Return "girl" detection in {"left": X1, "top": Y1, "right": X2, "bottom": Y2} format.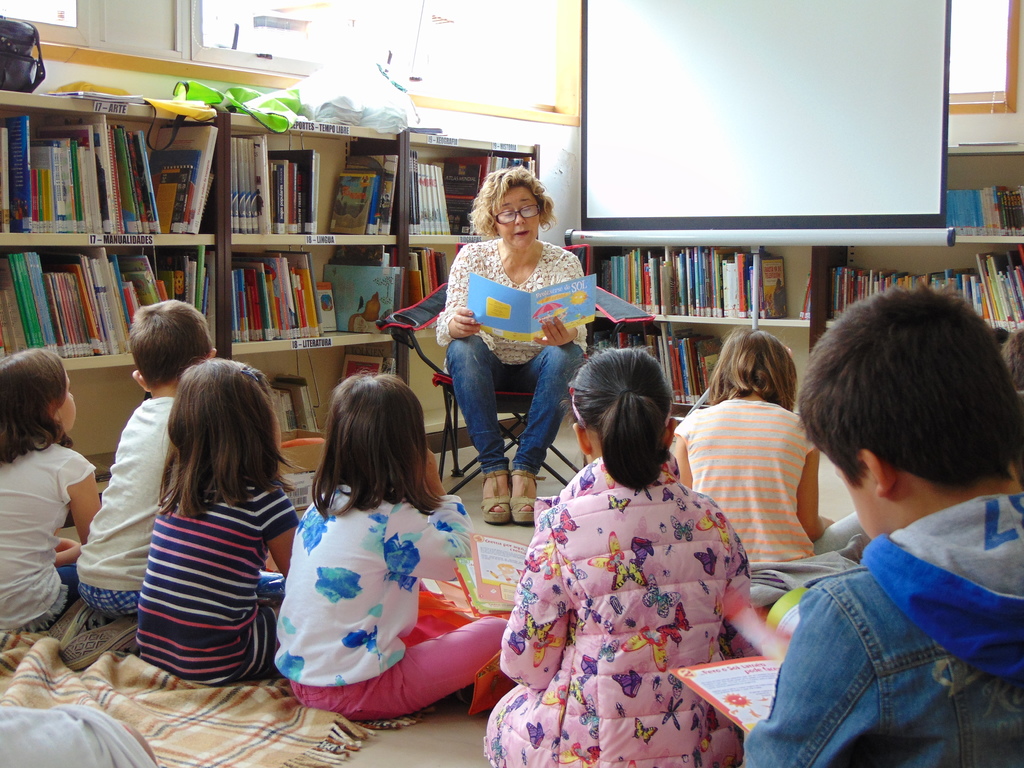
{"left": 0, "top": 345, "right": 101, "bottom": 636}.
